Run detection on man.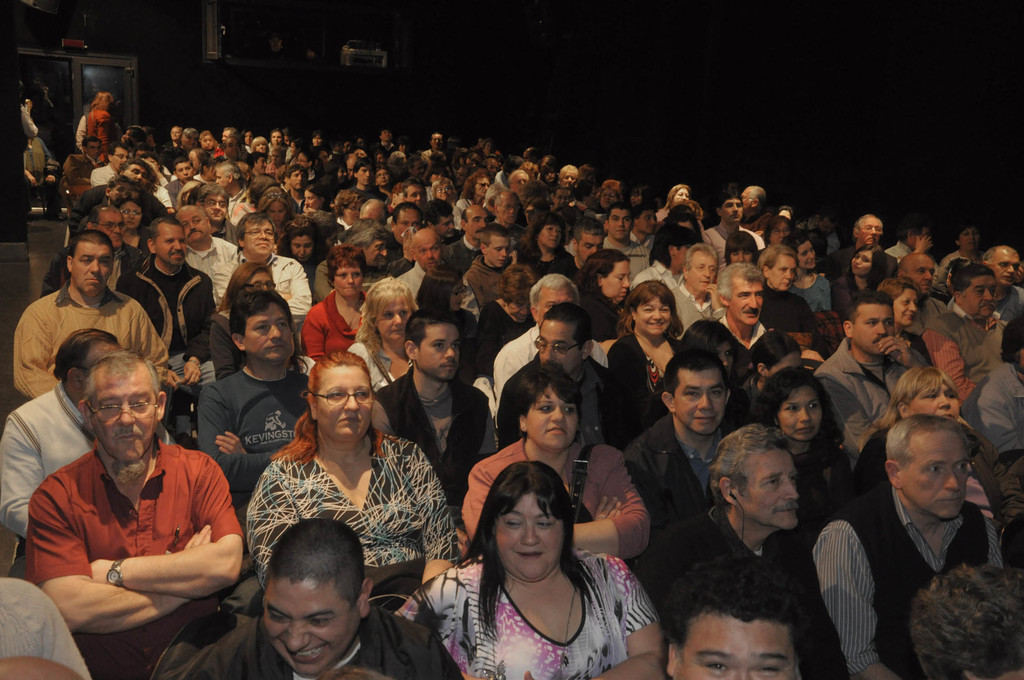
Result: l=212, t=214, r=316, b=318.
